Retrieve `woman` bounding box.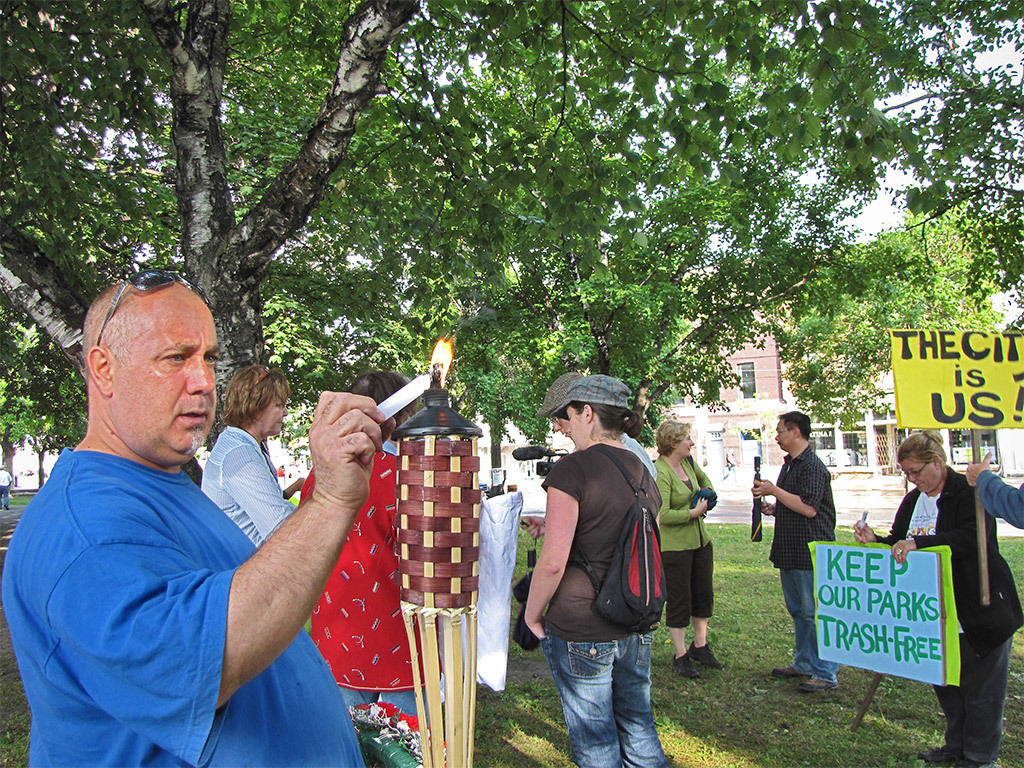
Bounding box: BBox(518, 354, 689, 763).
